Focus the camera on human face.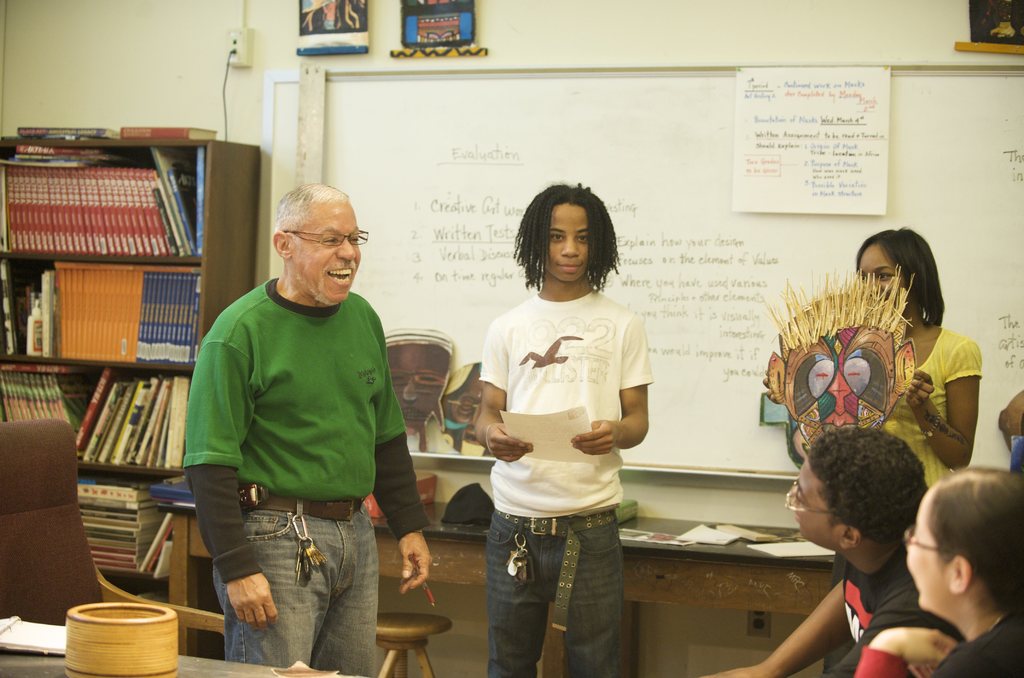
Focus region: x1=787 y1=460 x2=834 y2=545.
